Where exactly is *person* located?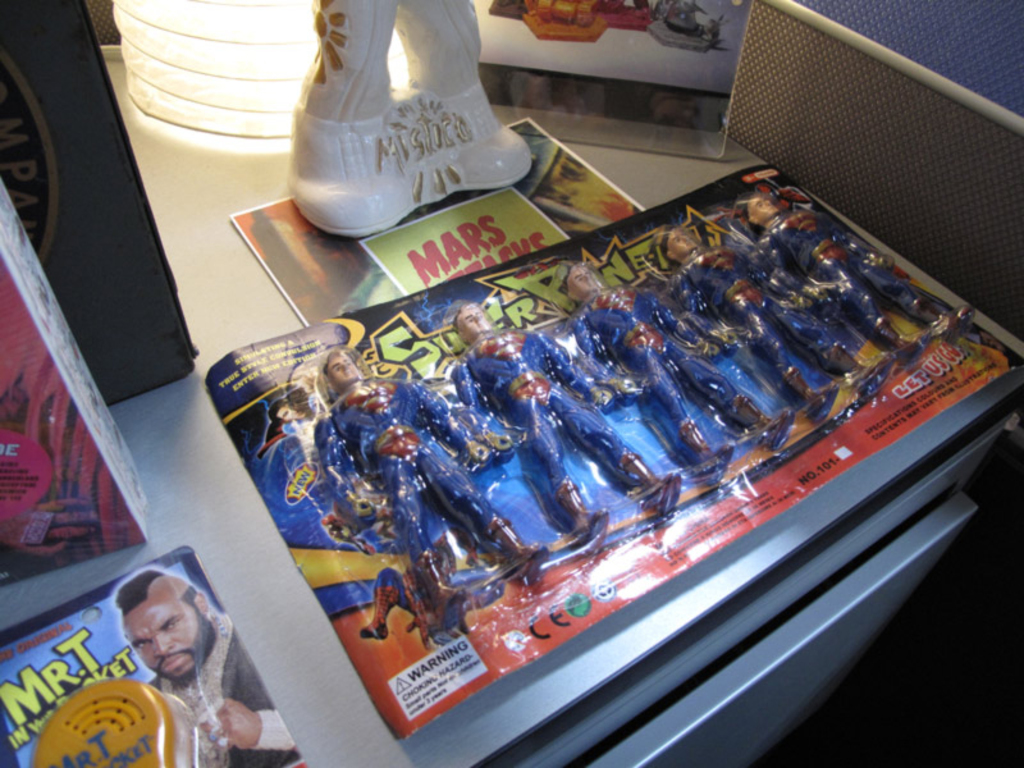
Its bounding box is [570,255,794,485].
